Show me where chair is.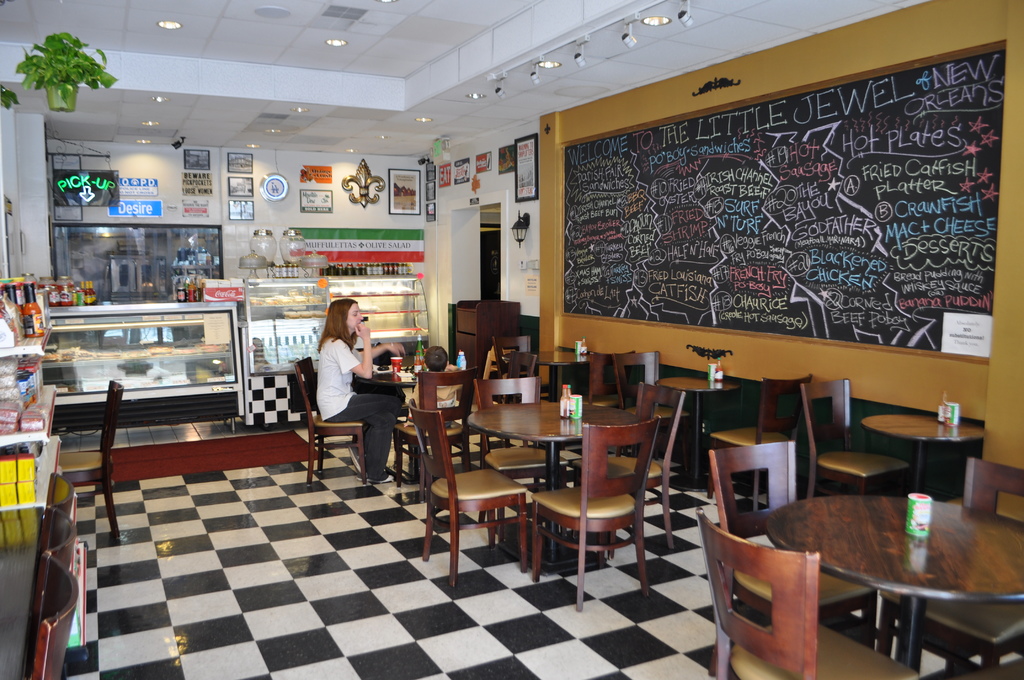
chair is at Rect(42, 469, 76, 539).
